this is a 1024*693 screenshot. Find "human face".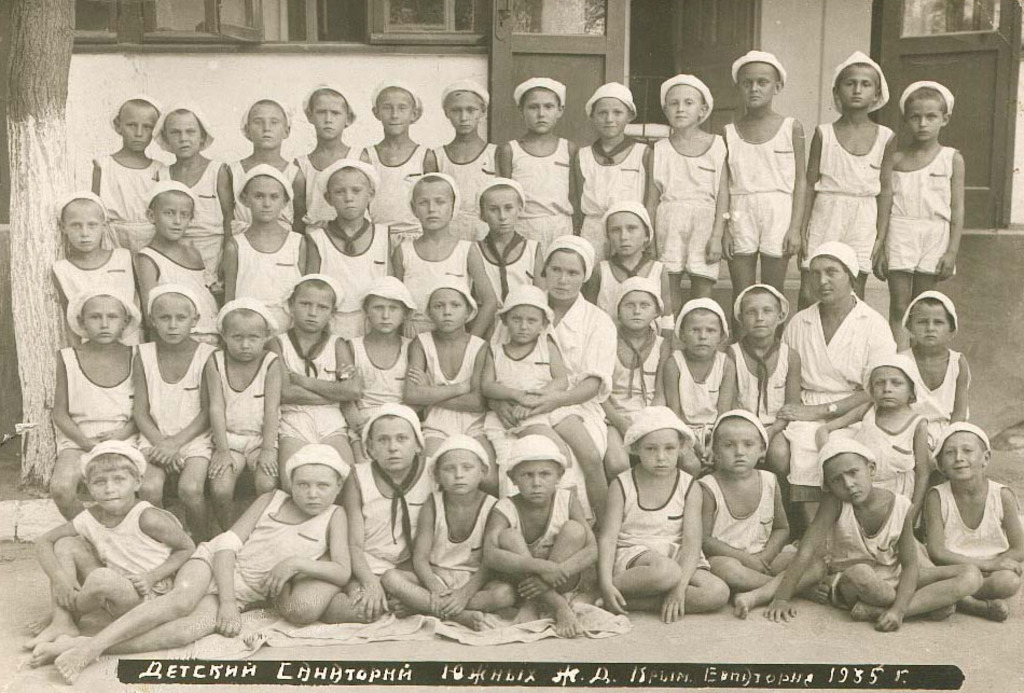
Bounding box: {"left": 872, "top": 370, "right": 908, "bottom": 408}.
